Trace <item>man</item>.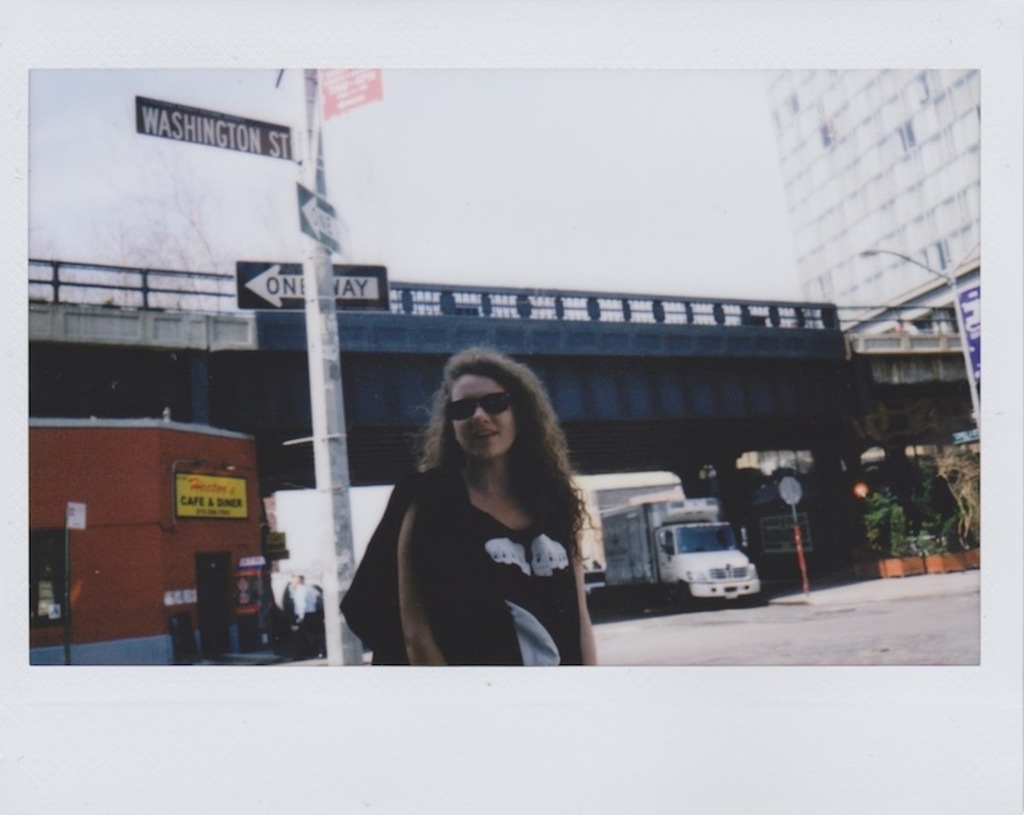
Traced to x1=287, y1=574, x2=315, y2=655.
